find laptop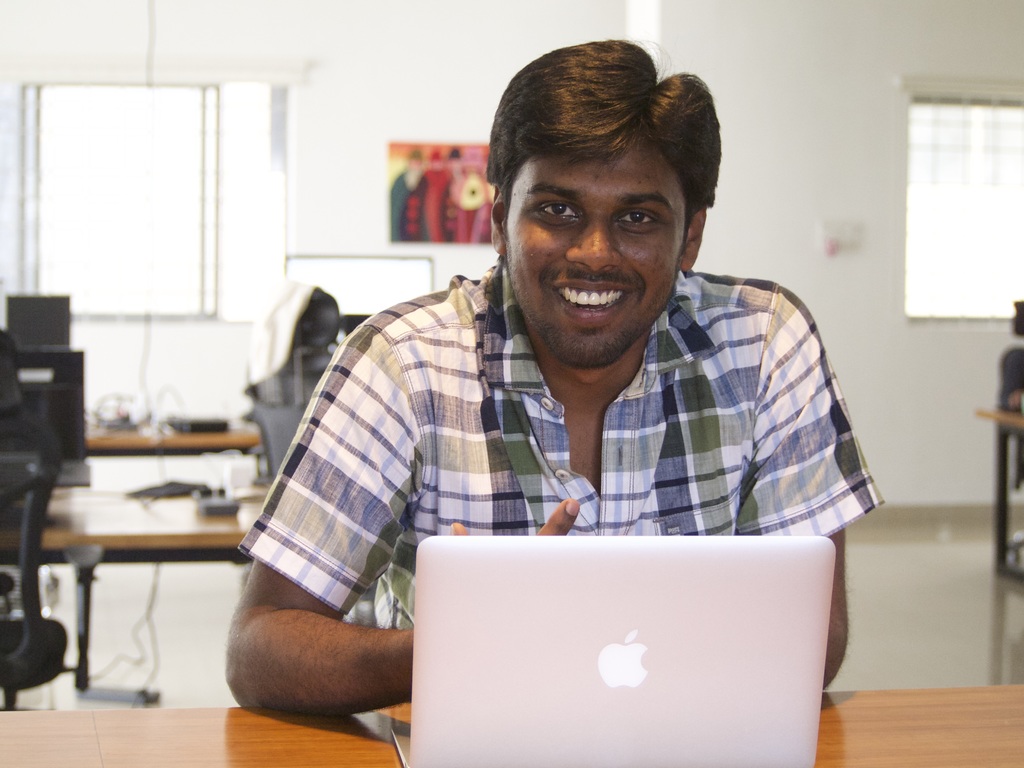
(x1=403, y1=520, x2=856, y2=756)
